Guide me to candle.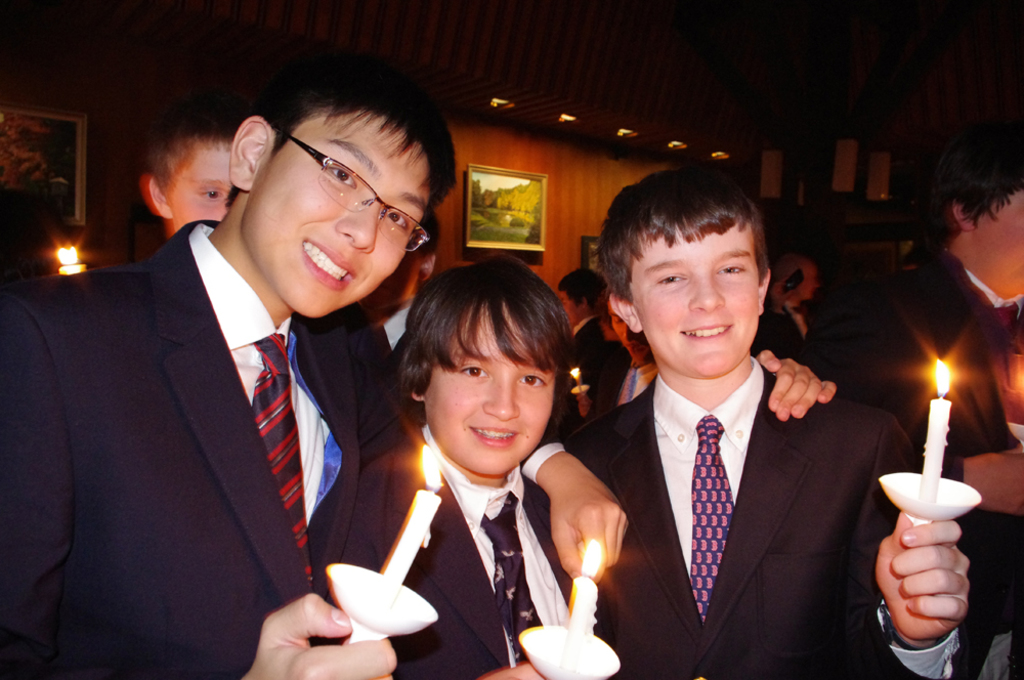
Guidance: [920, 360, 956, 507].
